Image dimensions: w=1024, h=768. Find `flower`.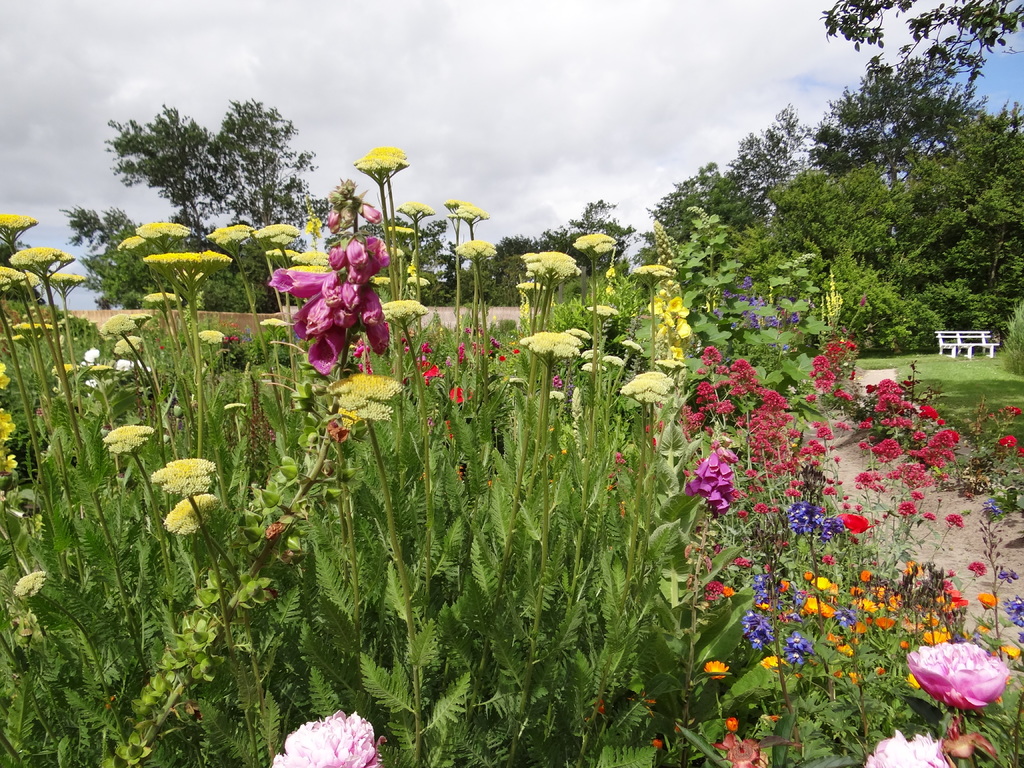
735 559 751 568.
